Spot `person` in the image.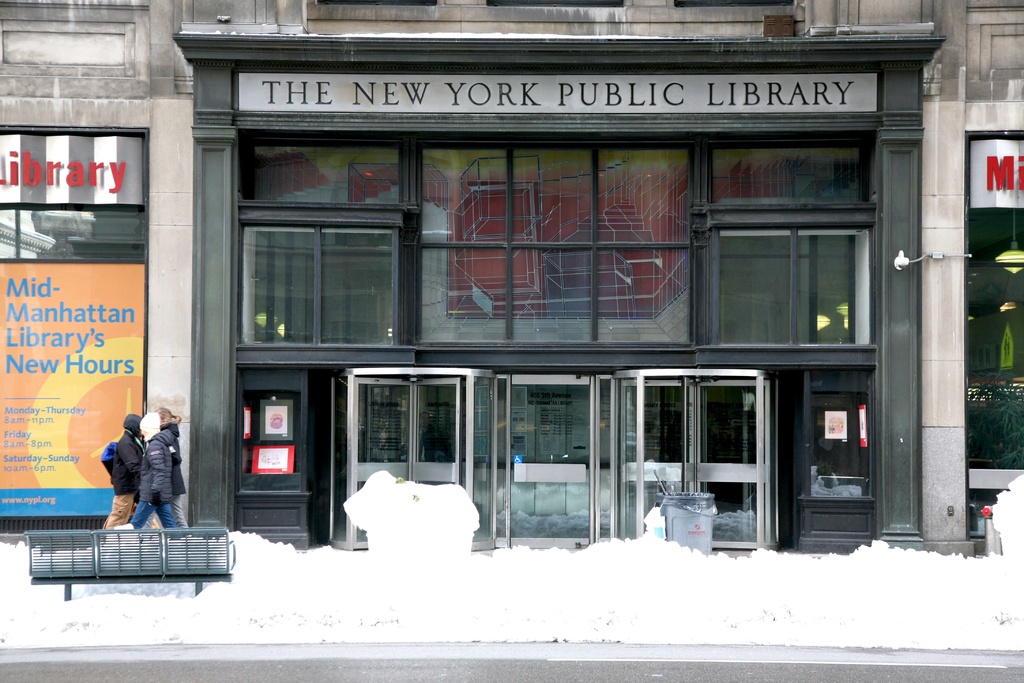
`person` found at left=143, top=409, right=190, bottom=530.
